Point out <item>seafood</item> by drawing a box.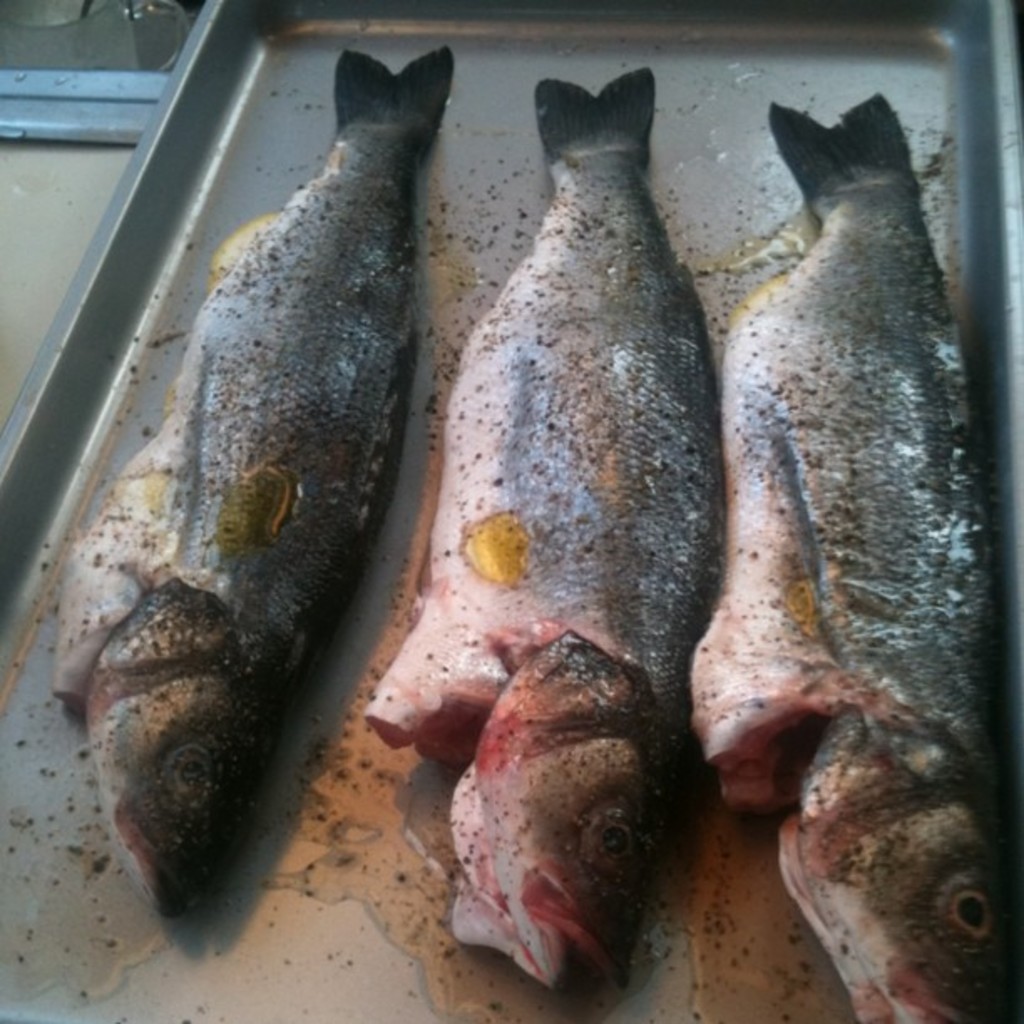
box(361, 55, 723, 1004).
